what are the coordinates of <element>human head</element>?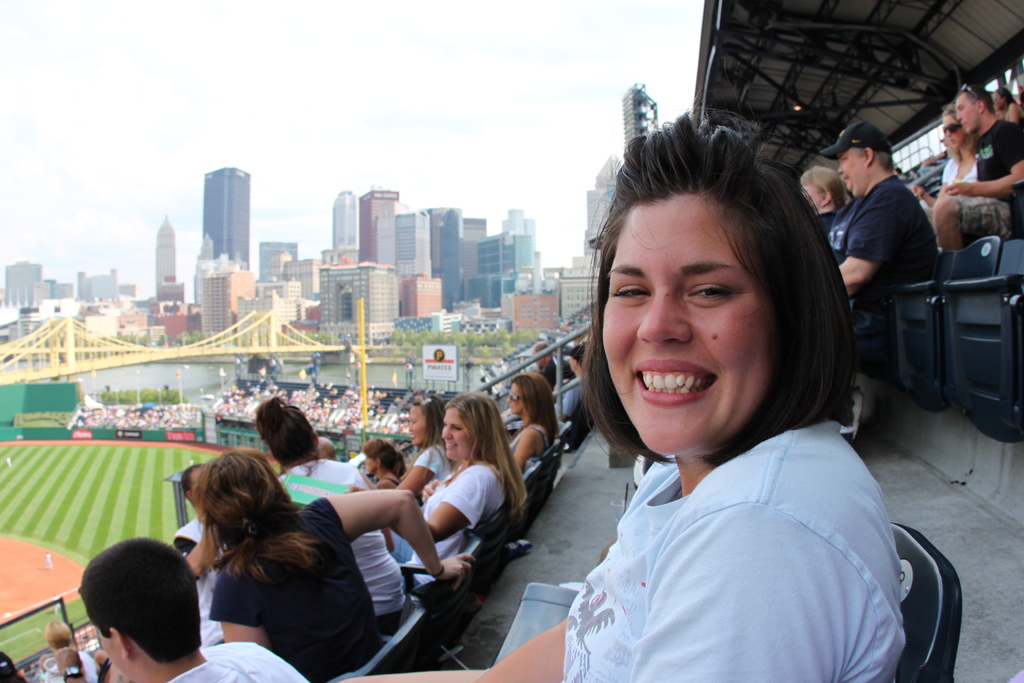
{"left": 569, "top": 342, "right": 587, "bottom": 375}.
